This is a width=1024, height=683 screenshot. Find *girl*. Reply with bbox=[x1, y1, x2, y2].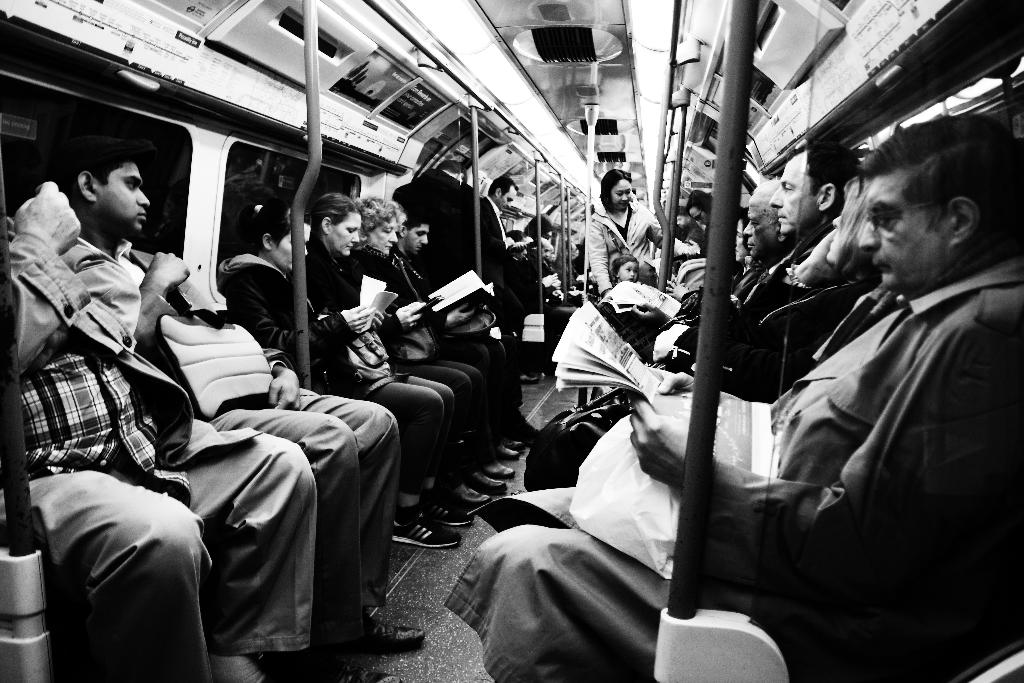
bbox=[610, 252, 640, 283].
